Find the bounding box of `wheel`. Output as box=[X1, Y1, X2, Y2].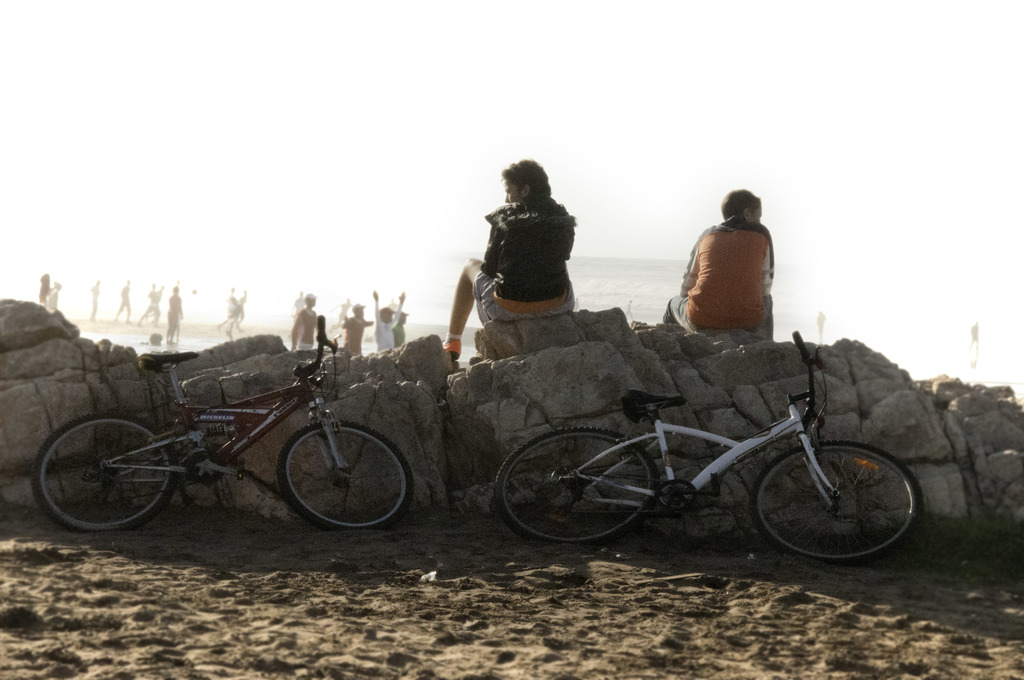
box=[34, 419, 172, 530].
